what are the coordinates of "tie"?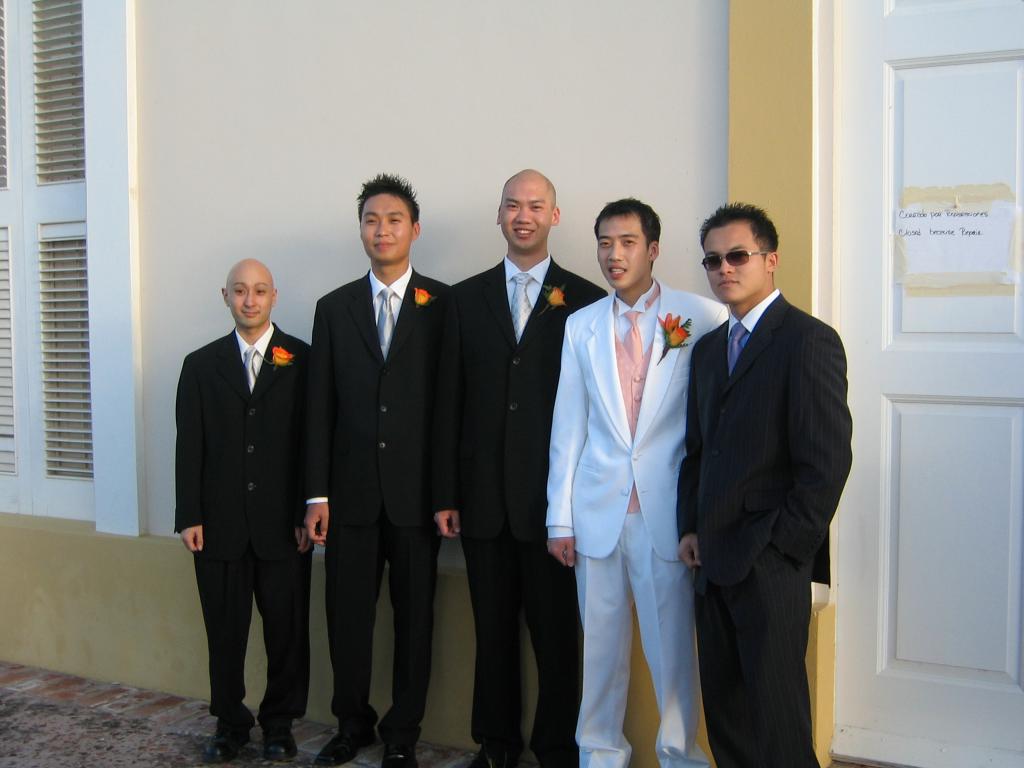
rect(506, 271, 538, 348).
